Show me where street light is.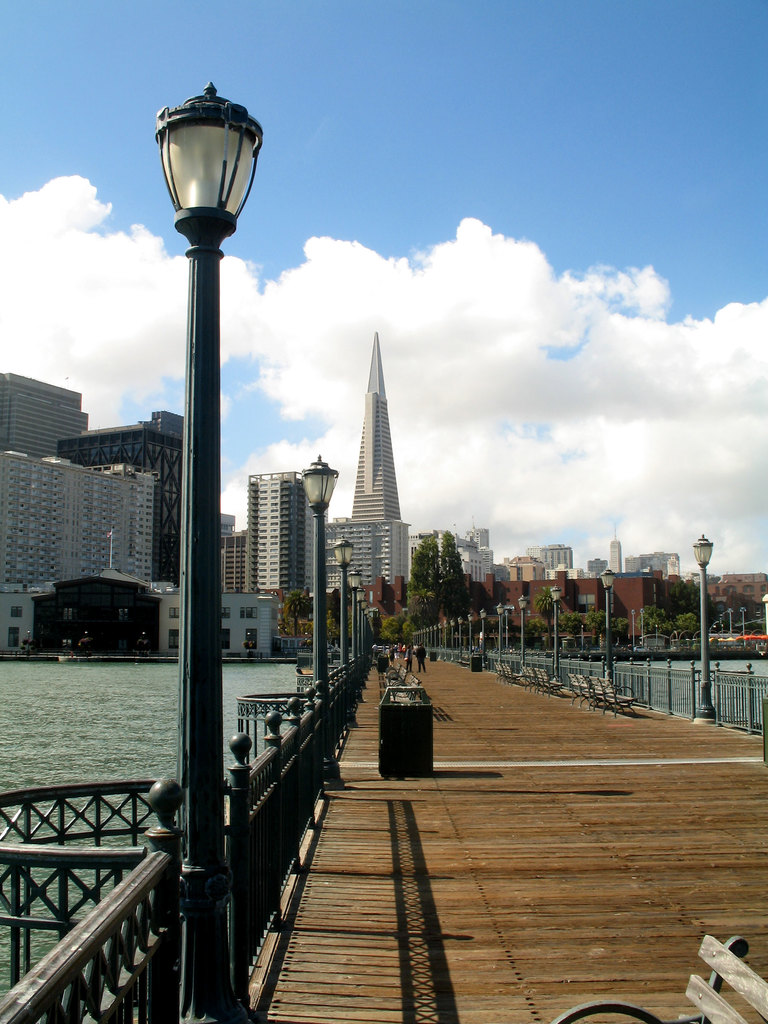
street light is at (724, 606, 733, 636).
